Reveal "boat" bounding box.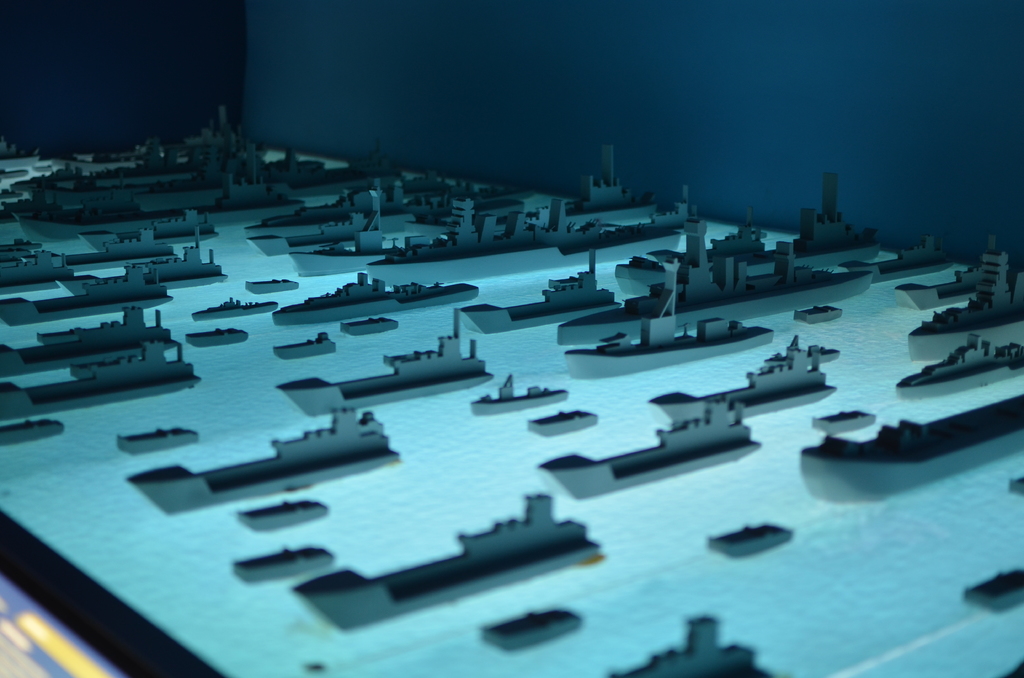
Revealed: [left=914, top=254, right=1023, bottom=356].
